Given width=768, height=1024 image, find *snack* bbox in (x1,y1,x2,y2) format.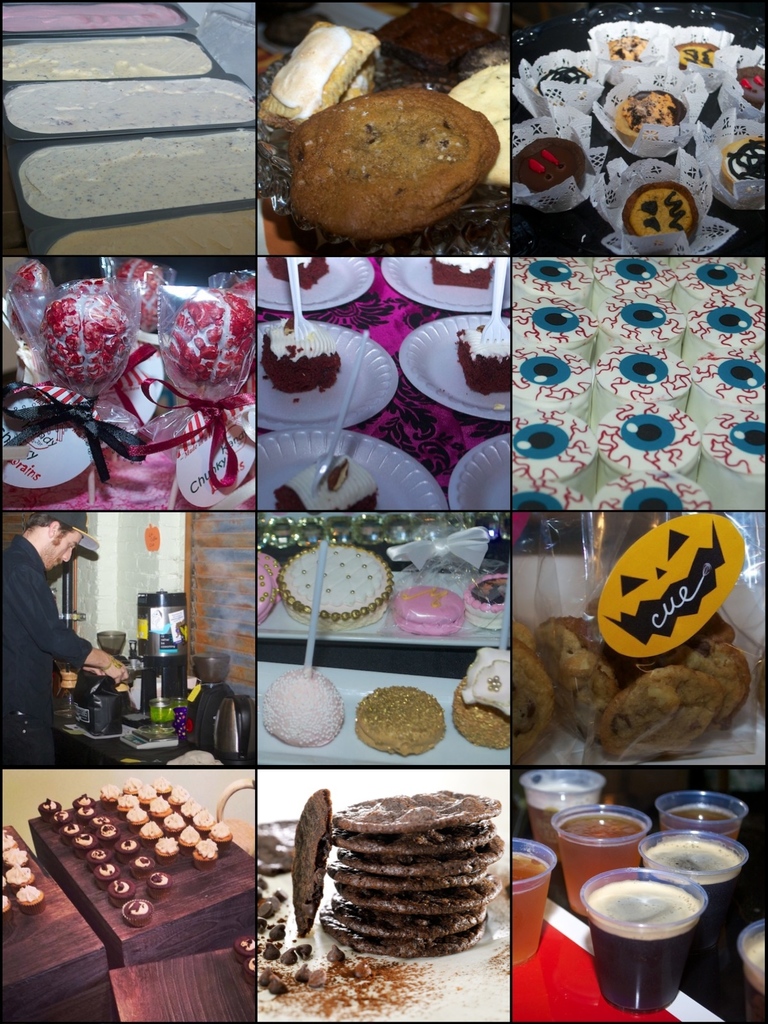
(737,132,763,204).
